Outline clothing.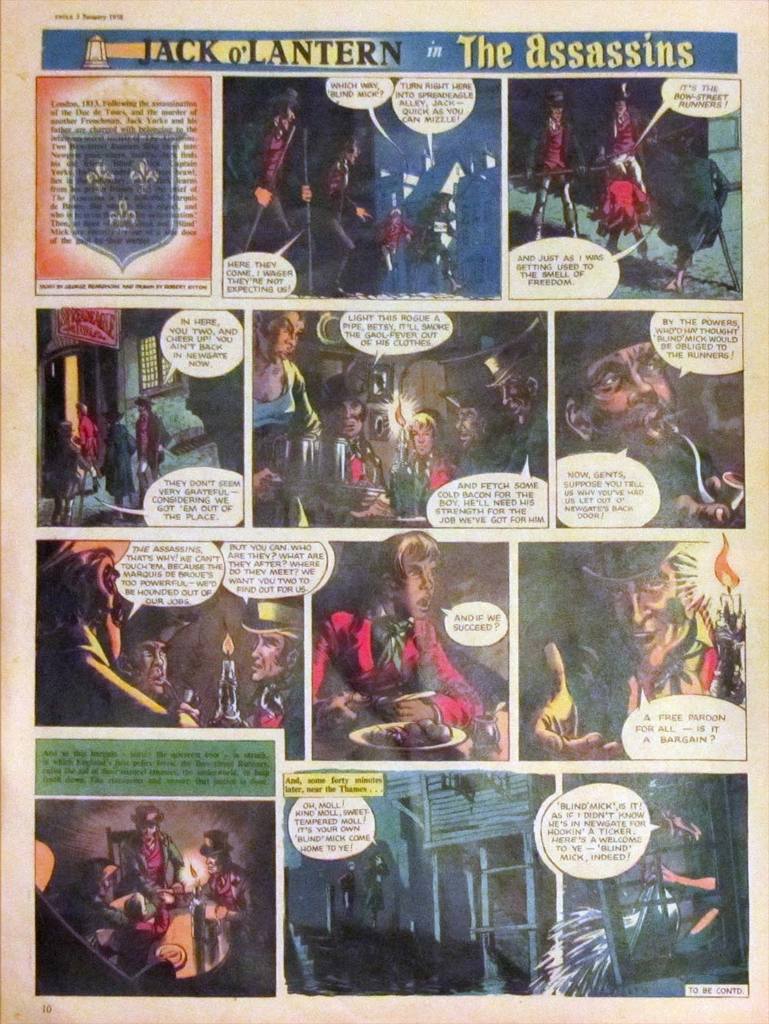
Outline: box=[247, 671, 303, 760].
